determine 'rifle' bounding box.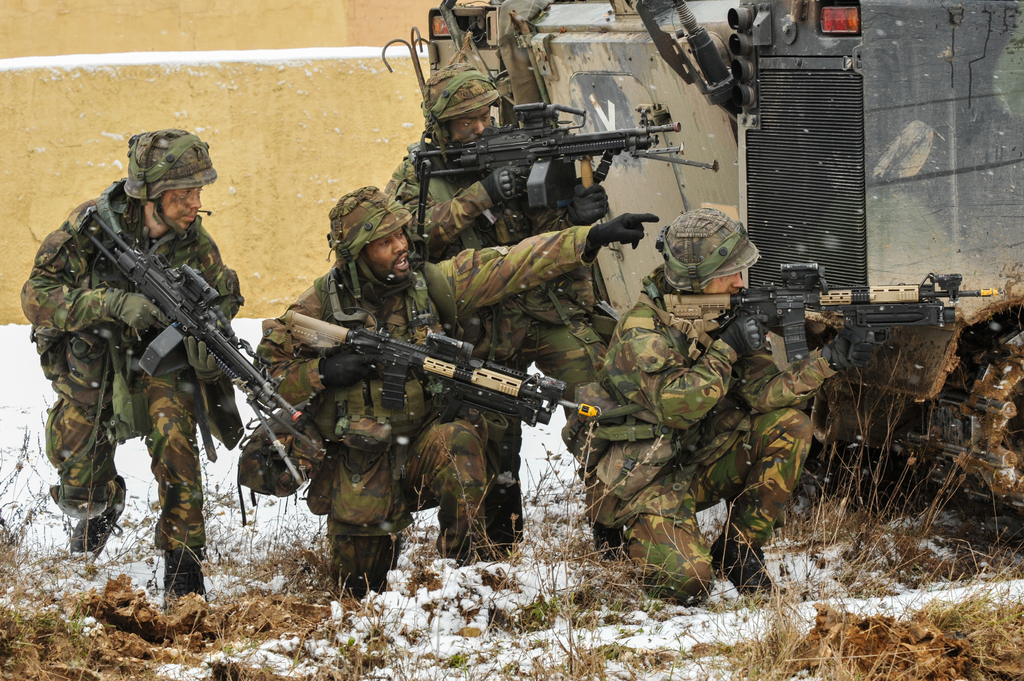
Determined: 373:93:717:230.
